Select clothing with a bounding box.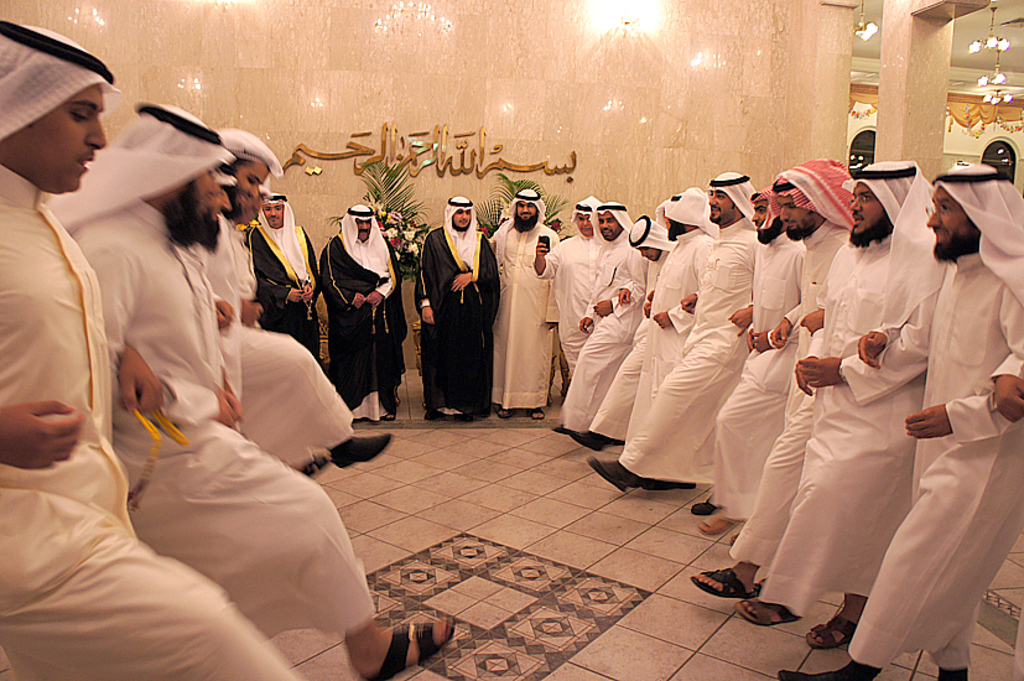
604/224/670/433.
